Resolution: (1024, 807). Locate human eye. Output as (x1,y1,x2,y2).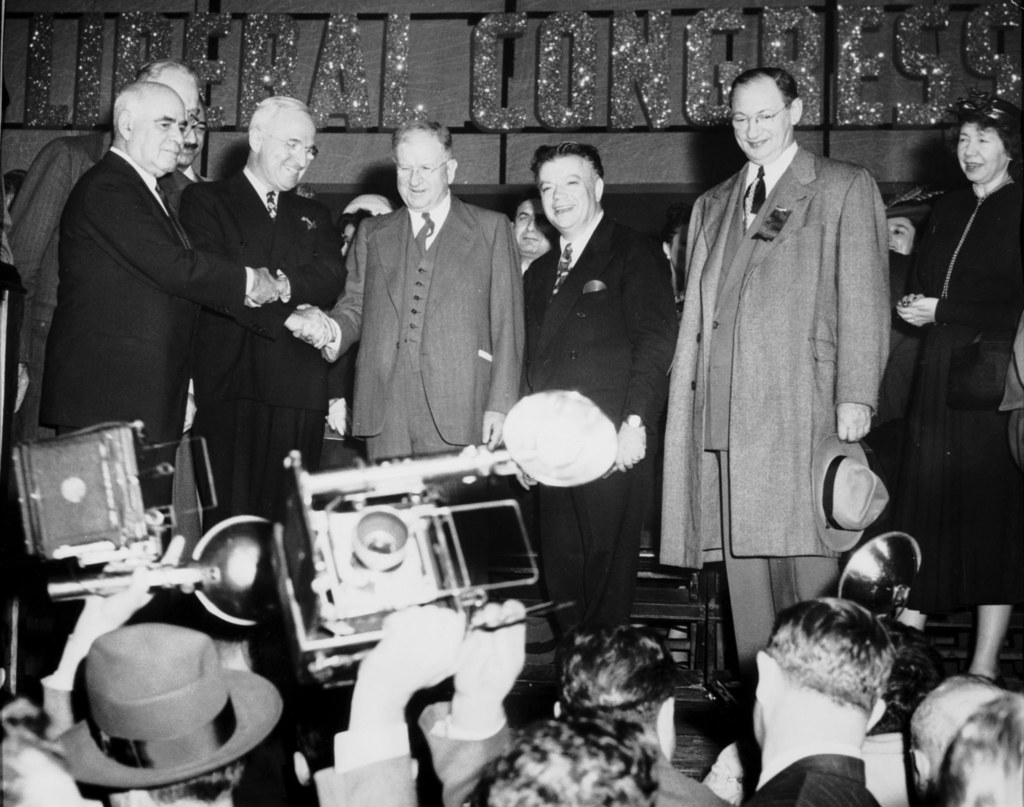
(157,121,169,128).
